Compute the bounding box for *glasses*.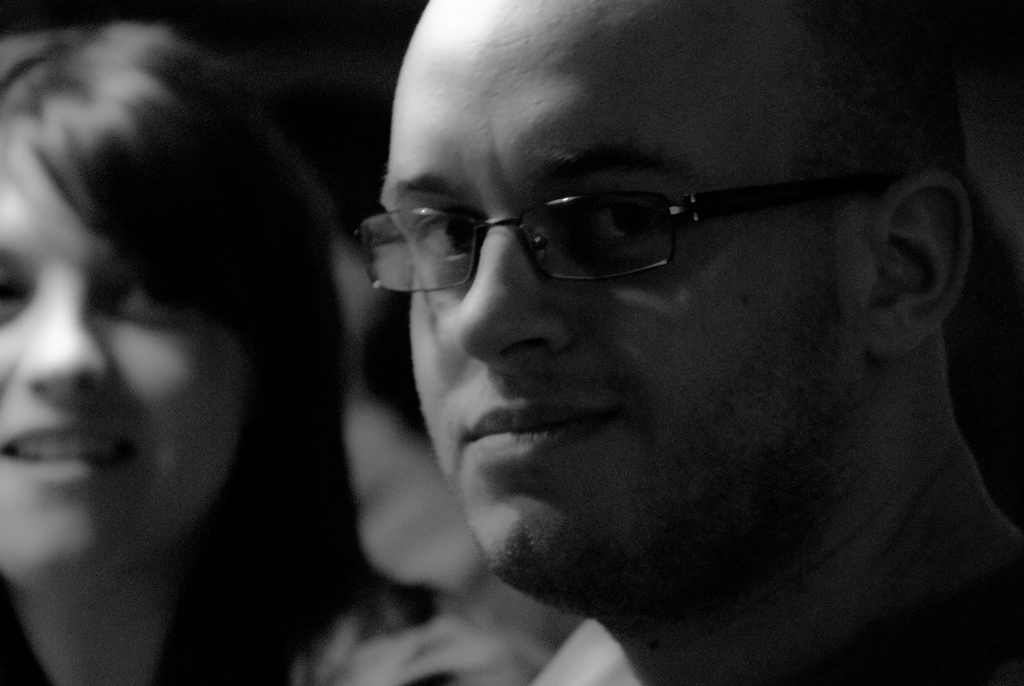
select_region(349, 153, 817, 287).
